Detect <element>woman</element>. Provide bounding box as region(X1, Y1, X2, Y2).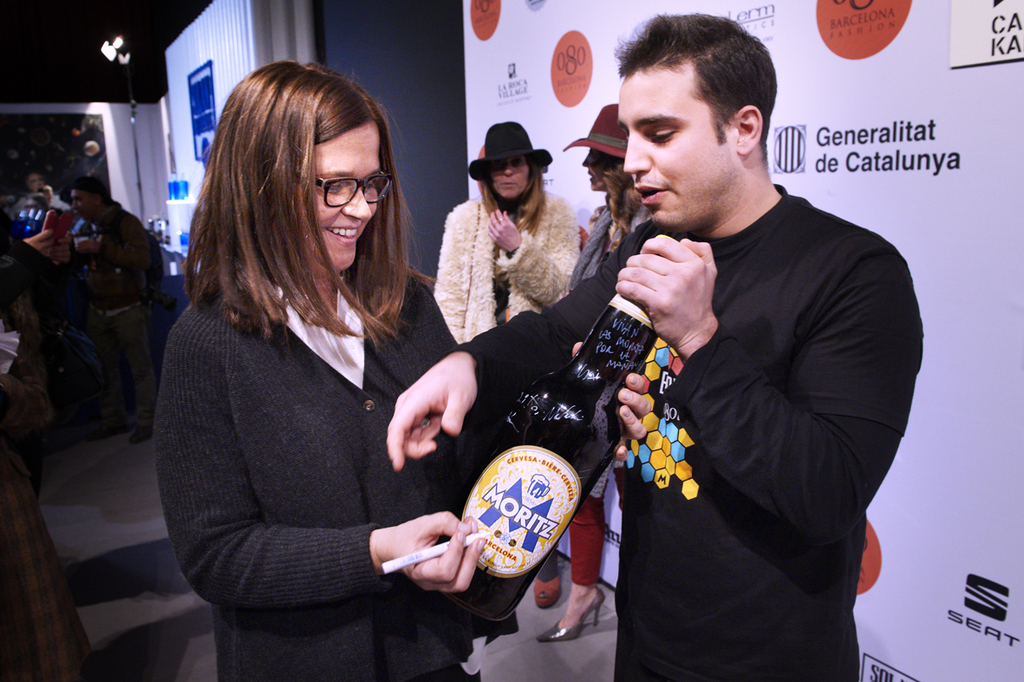
region(532, 105, 660, 646).
